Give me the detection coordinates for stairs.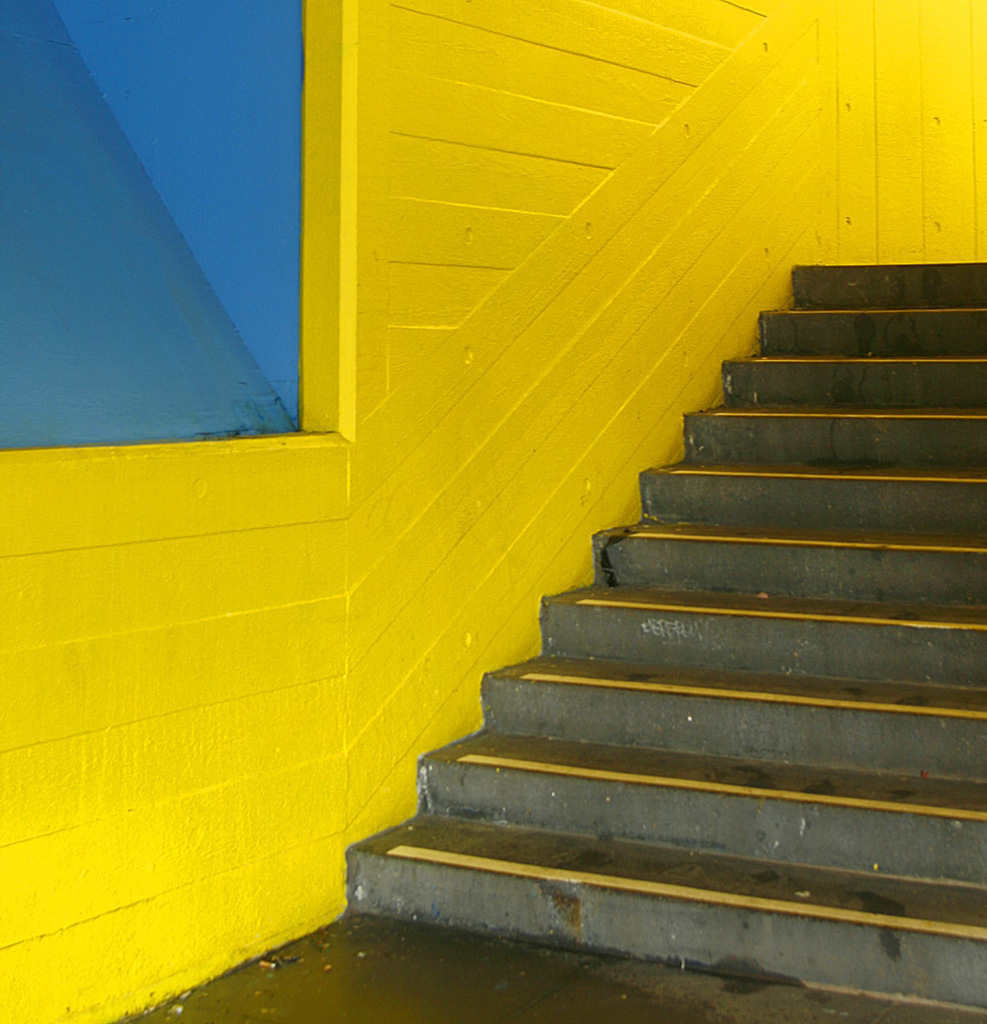
detection(342, 261, 986, 1016).
